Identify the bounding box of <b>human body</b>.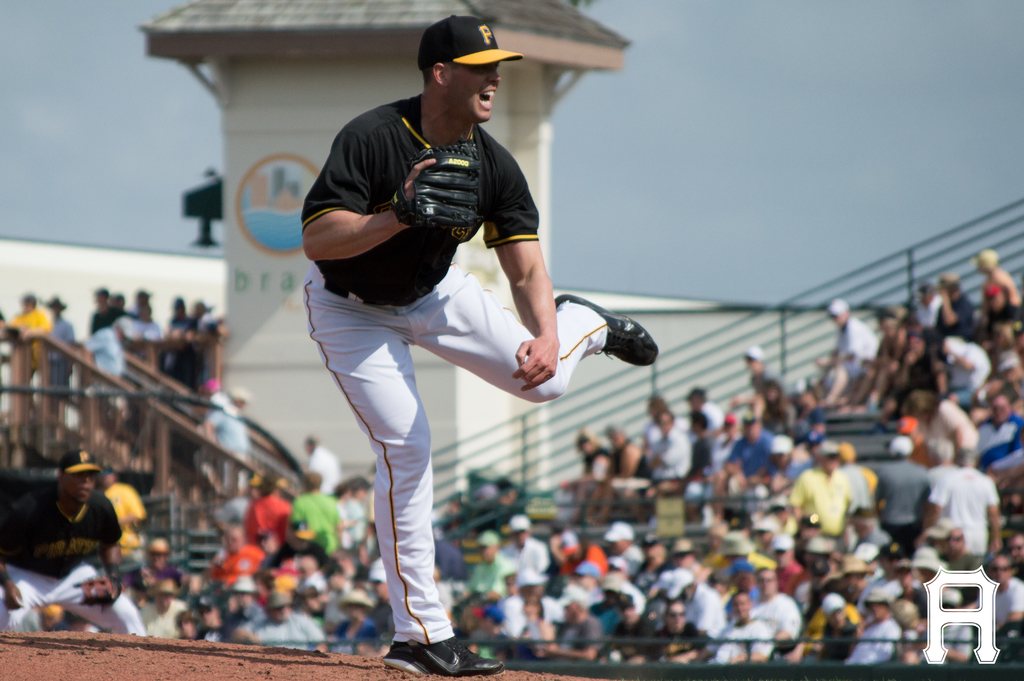
box=[90, 308, 126, 401].
